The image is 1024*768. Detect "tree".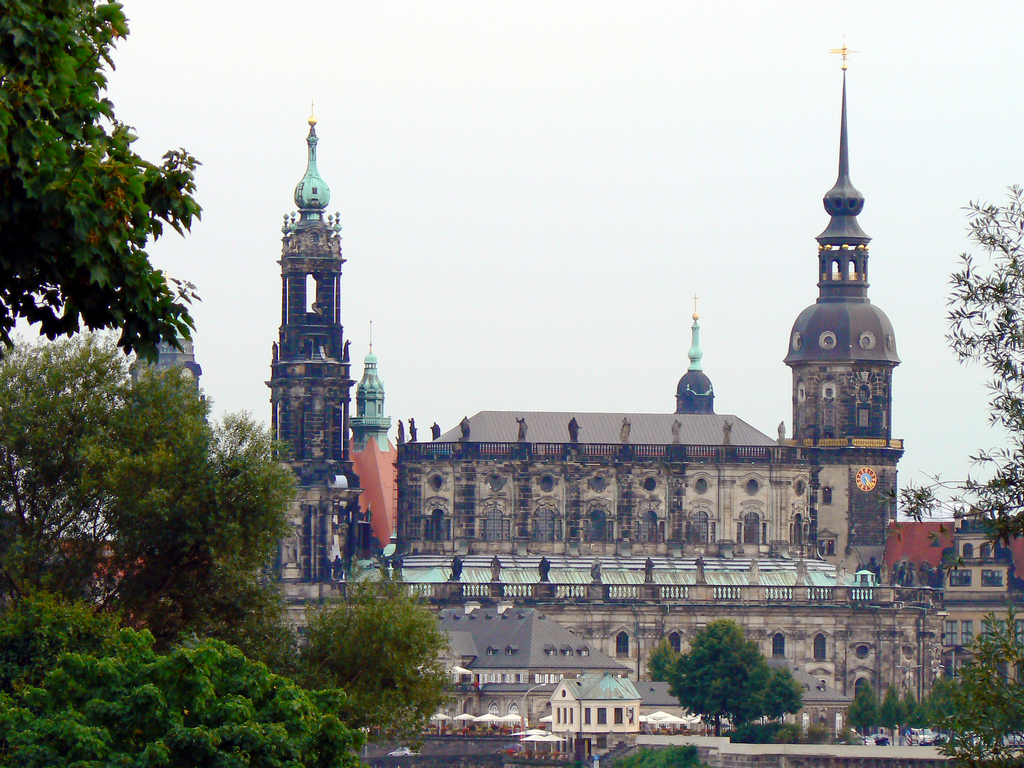
Detection: locate(845, 677, 884, 744).
